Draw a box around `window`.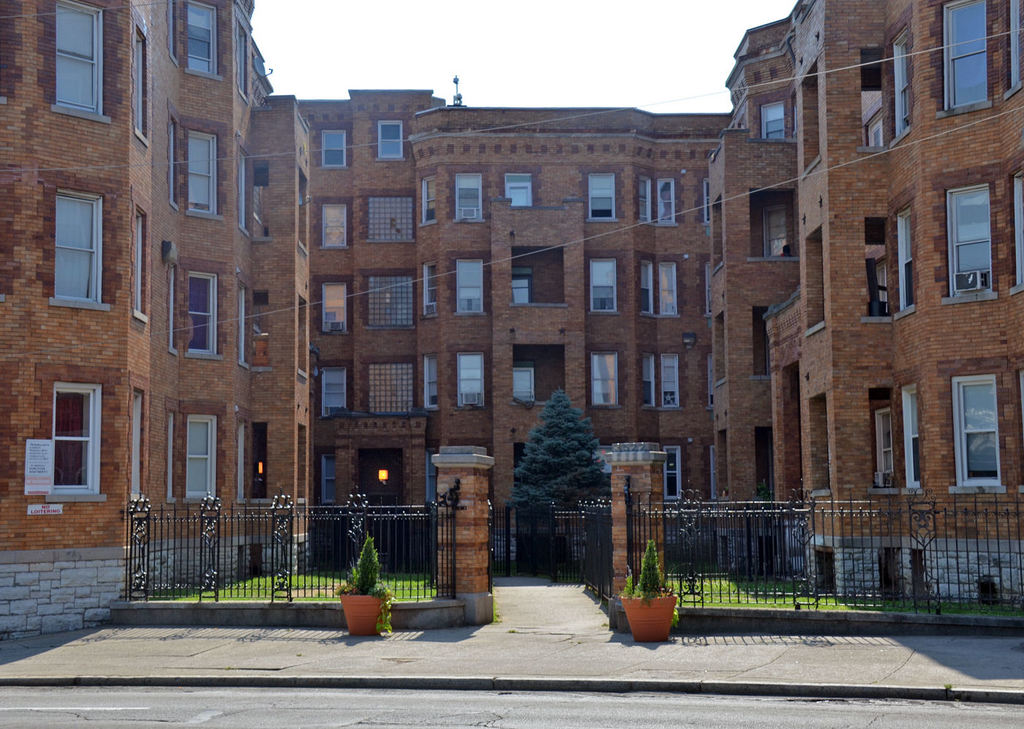
(x1=424, y1=262, x2=443, y2=317).
